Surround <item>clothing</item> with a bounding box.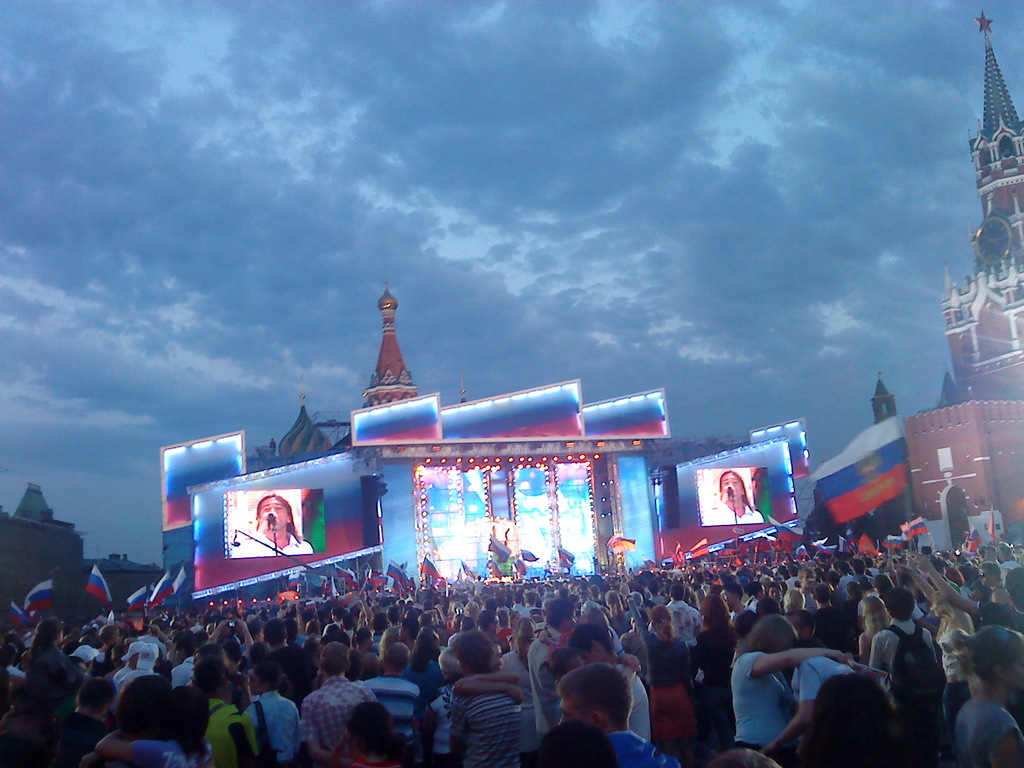
locate(427, 660, 519, 760).
